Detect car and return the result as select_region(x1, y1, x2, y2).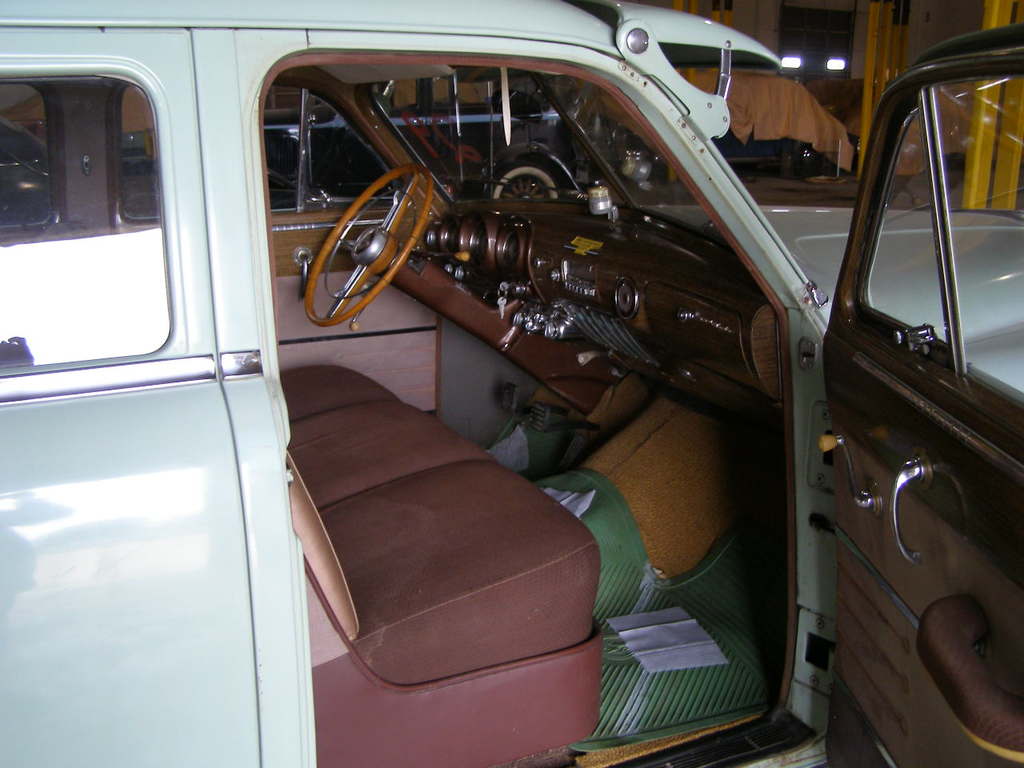
select_region(0, 0, 1023, 767).
